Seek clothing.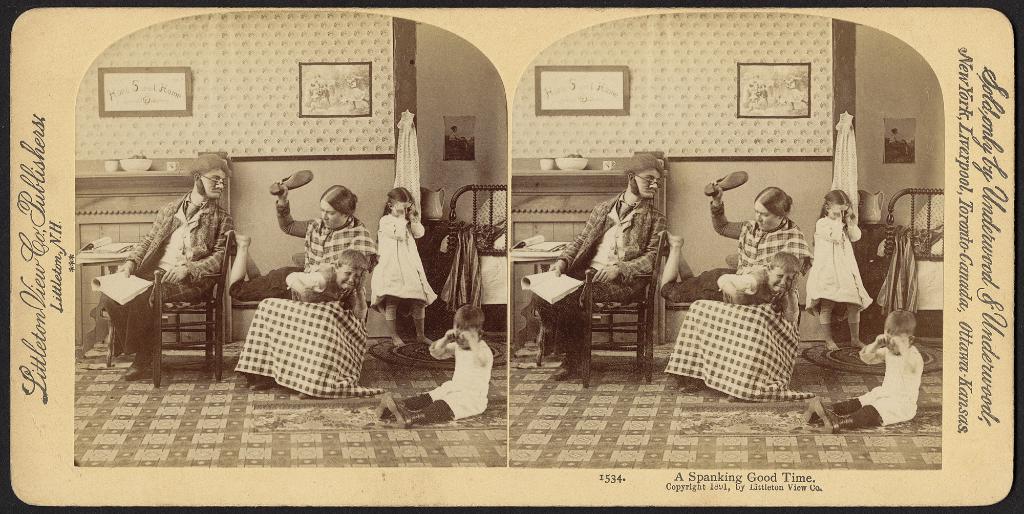
box(408, 345, 494, 425).
